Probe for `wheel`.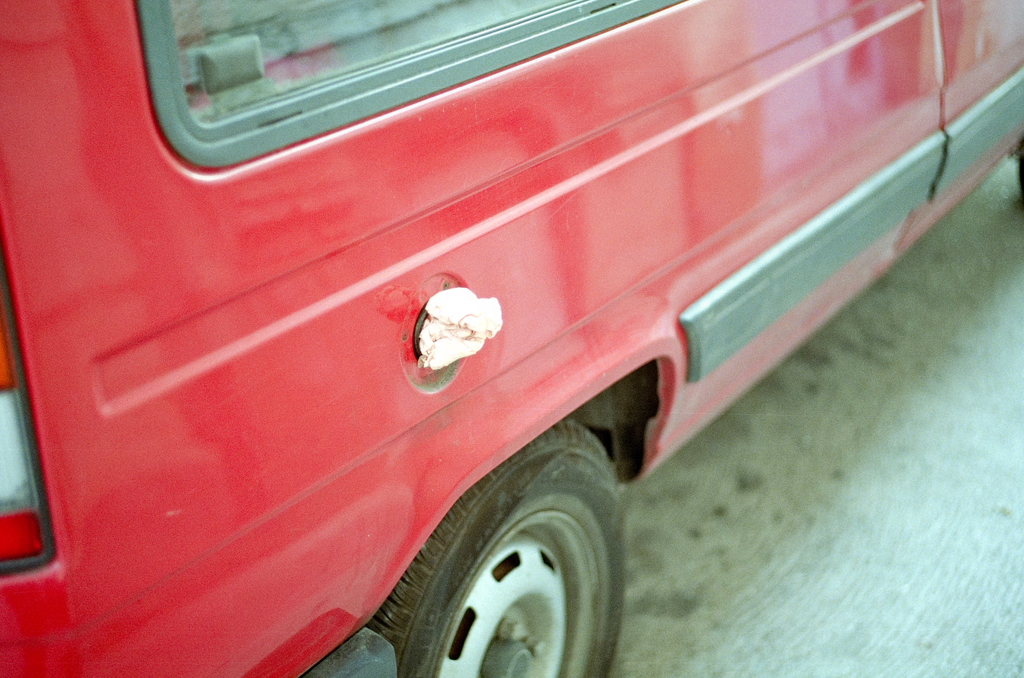
Probe result: 404/451/641/672.
